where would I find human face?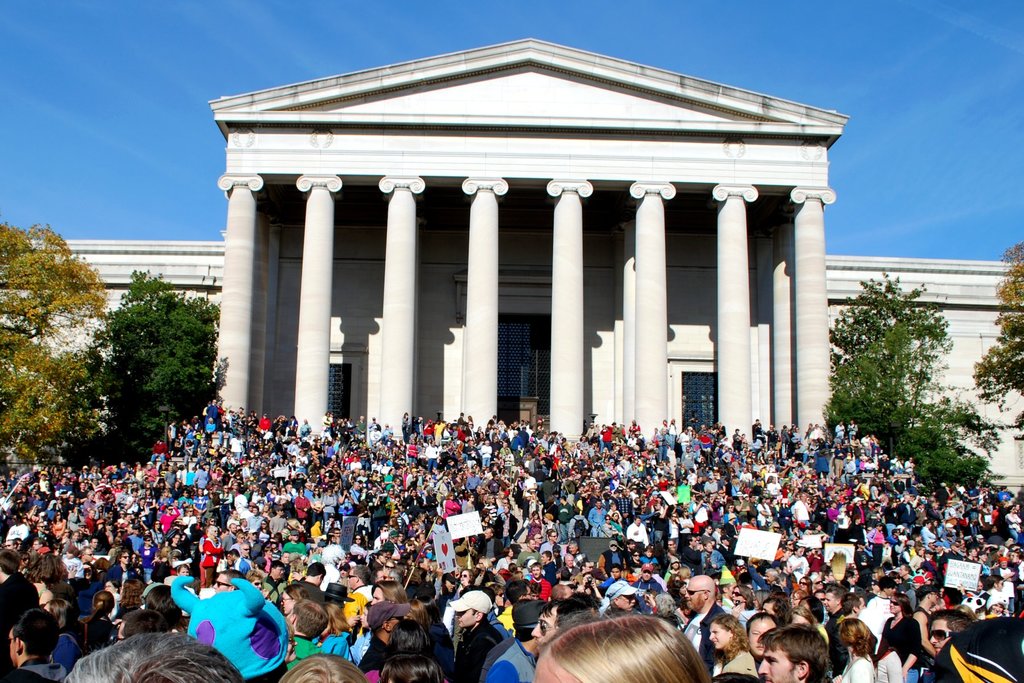
At rect(757, 644, 797, 682).
